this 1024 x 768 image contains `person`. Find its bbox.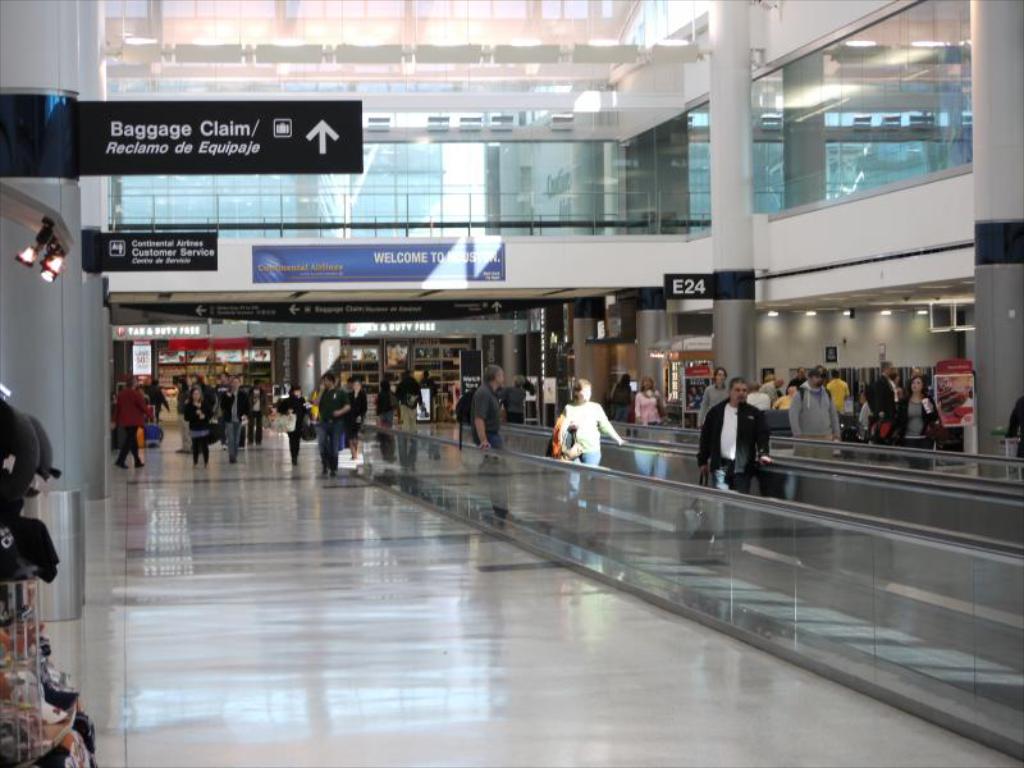
<bbox>471, 366, 502, 515</bbox>.
